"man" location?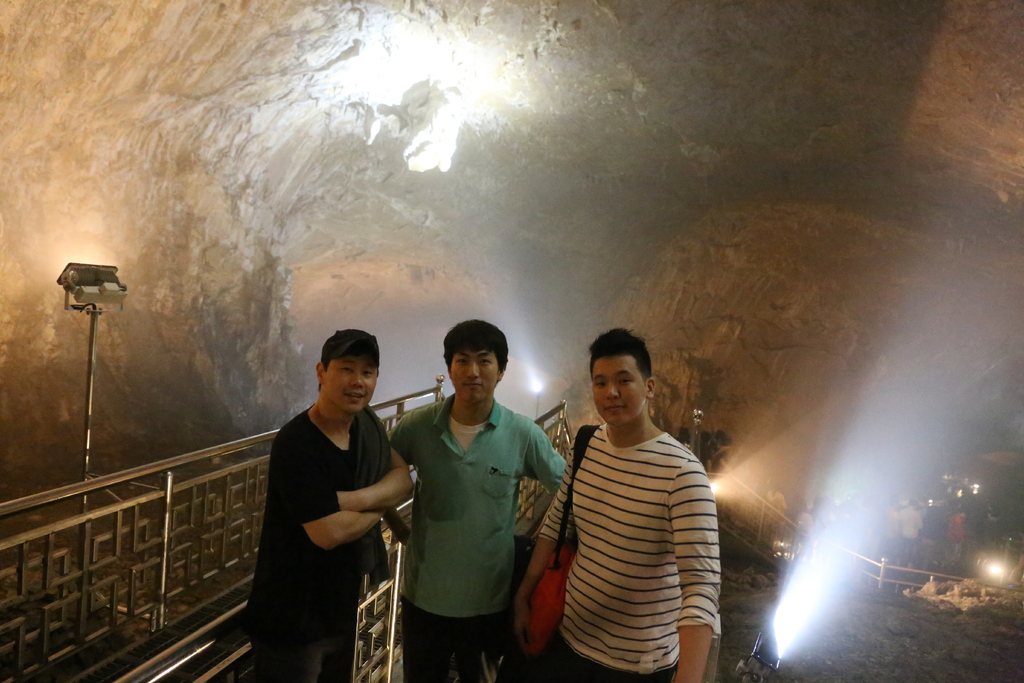
x1=241, y1=333, x2=417, y2=682
